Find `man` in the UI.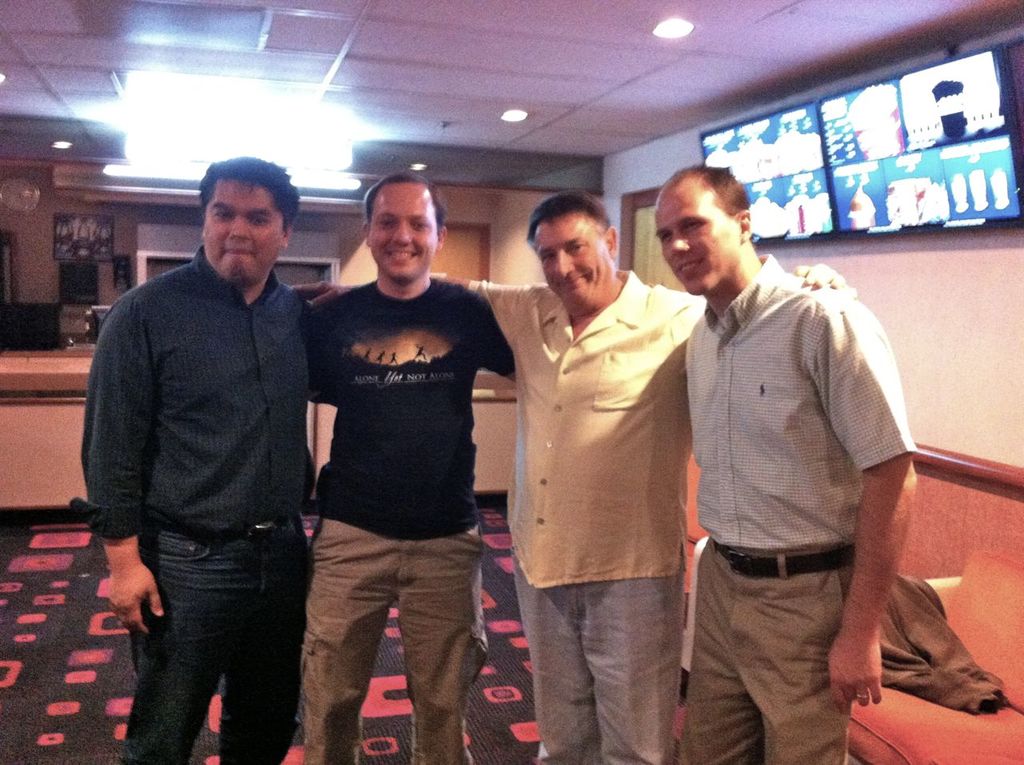
UI element at (647,164,921,764).
